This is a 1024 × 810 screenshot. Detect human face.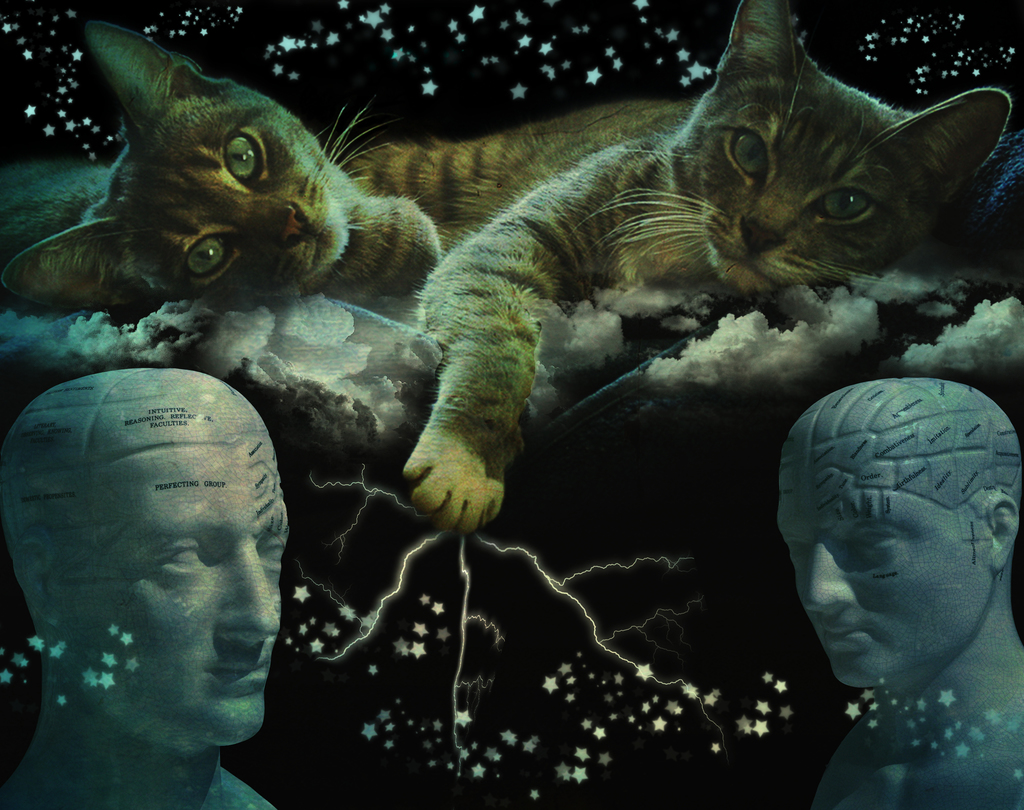
{"x1": 90, "y1": 473, "x2": 295, "y2": 745}.
